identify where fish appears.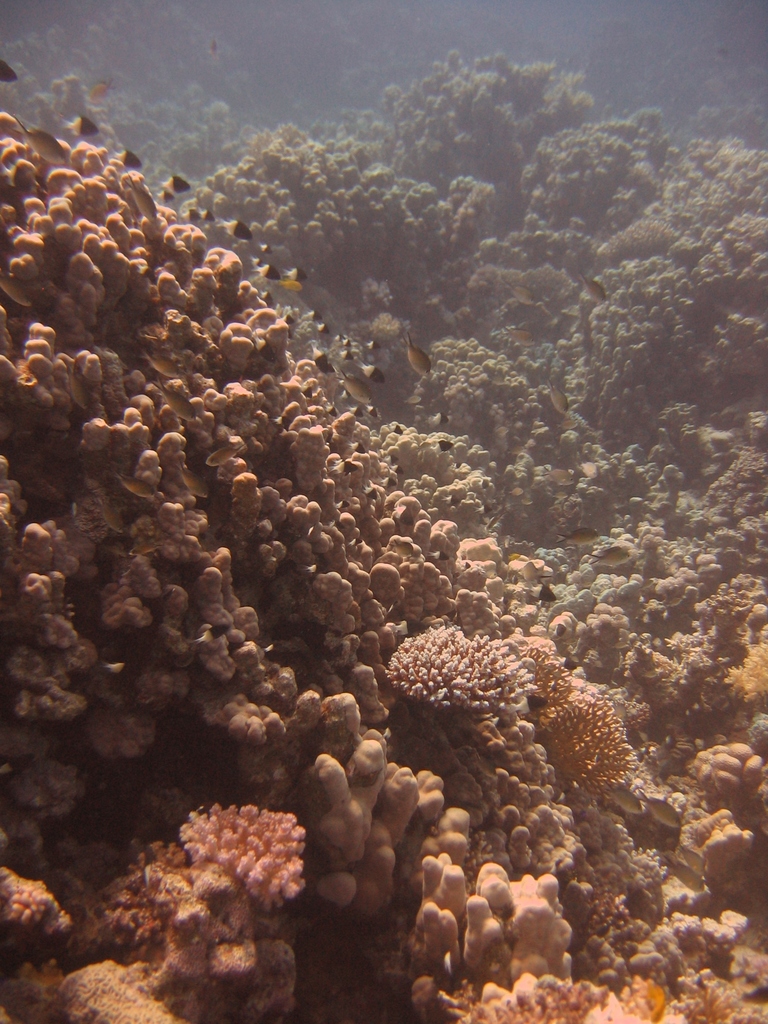
Appears at (104, 660, 132, 676).
